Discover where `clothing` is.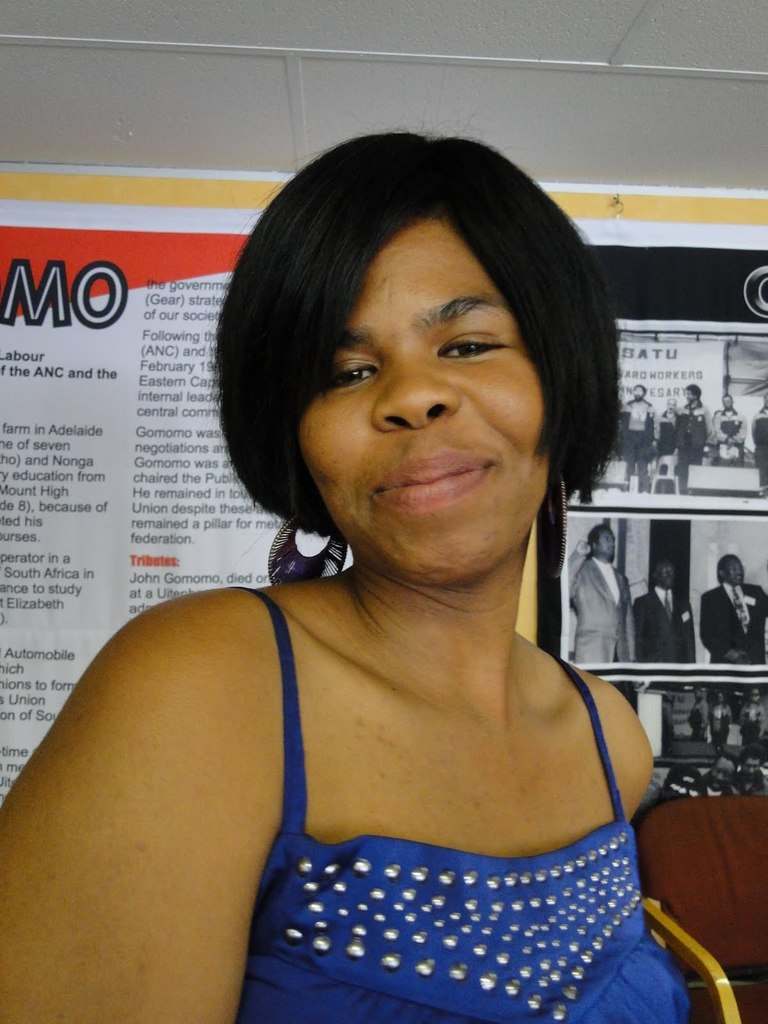
Discovered at 569, 545, 639, 669.
